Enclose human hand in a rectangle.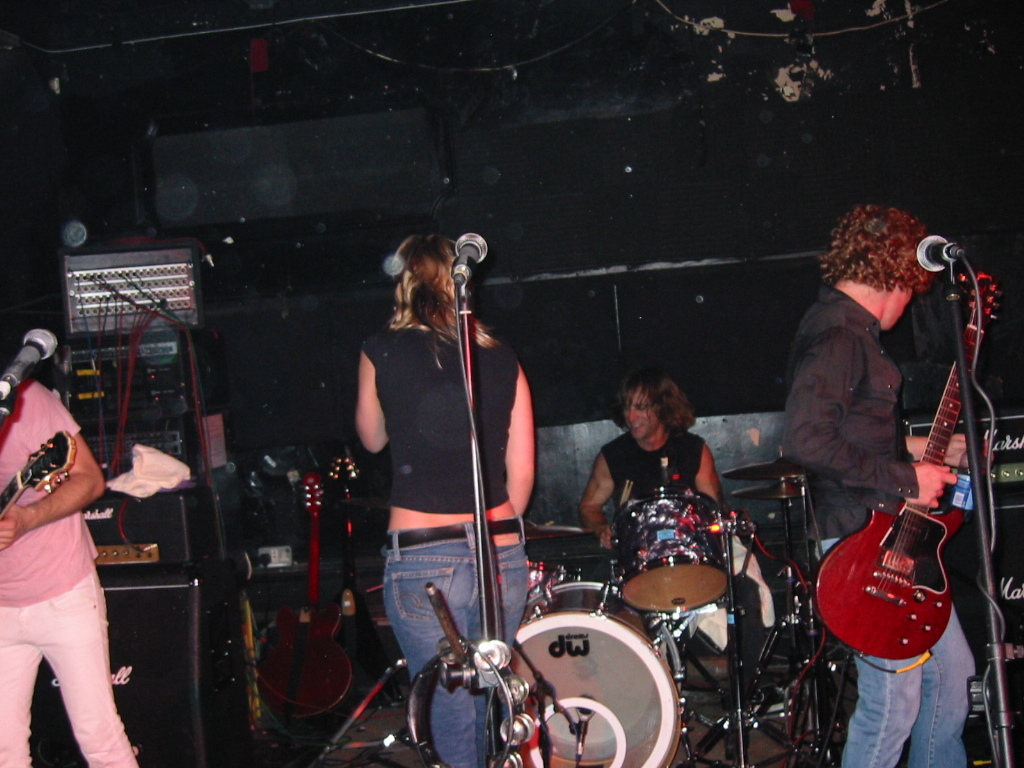
905,460,955,510.
